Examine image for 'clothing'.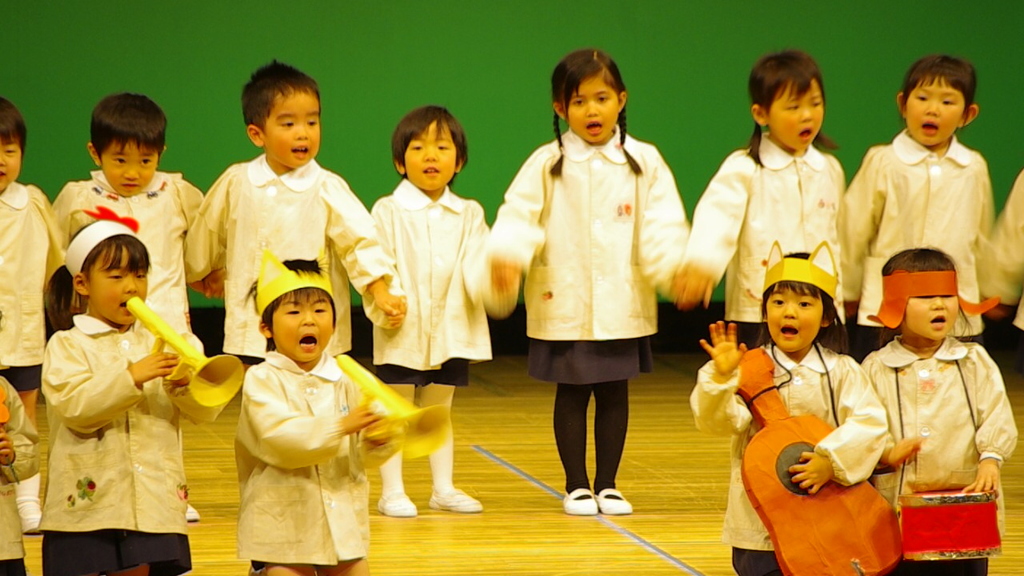
Examination result: bbox=(676, 146, 843, 370).
